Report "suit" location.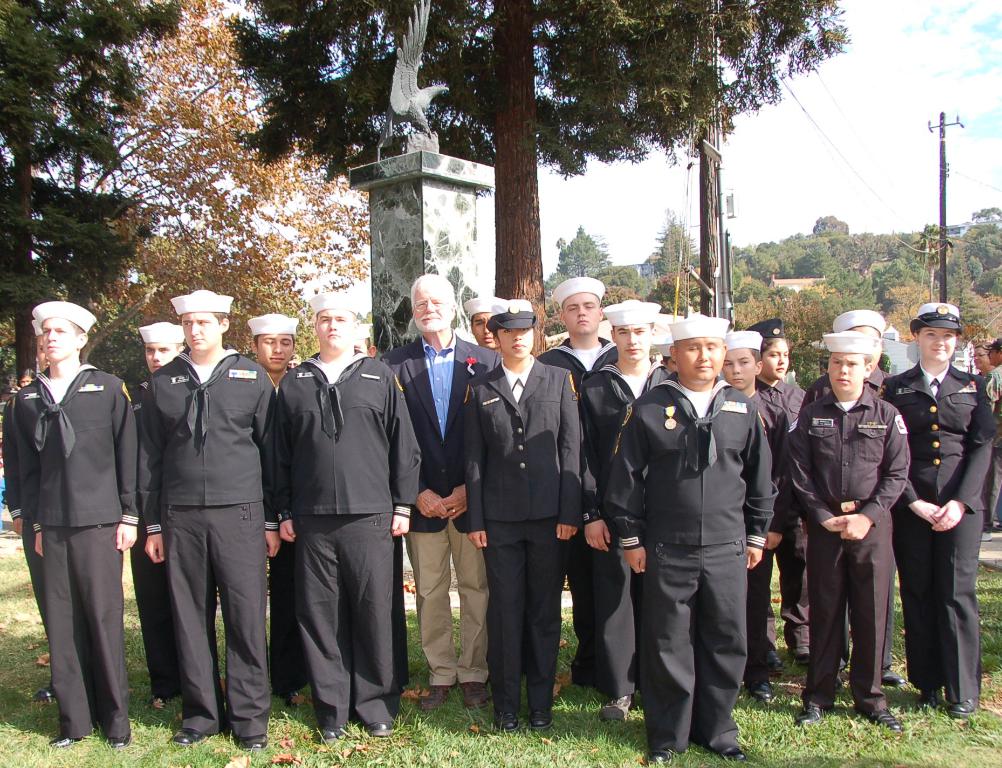
Report: left=381, top=335, right=498, bottom=685.
